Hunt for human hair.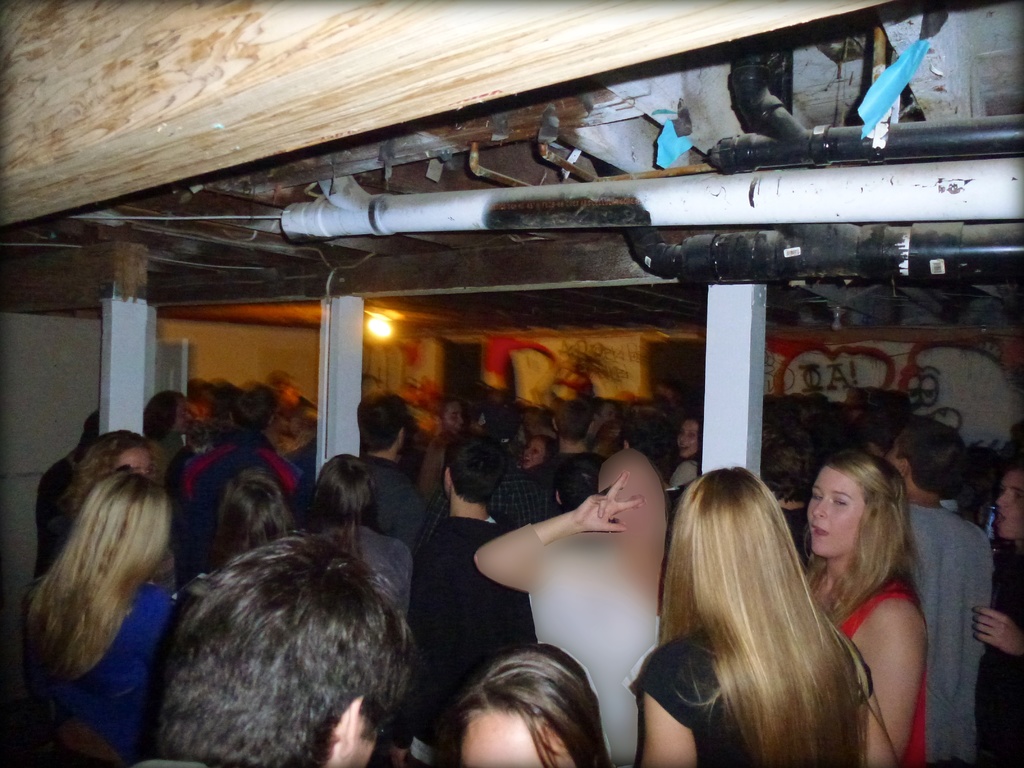
Hunted down at locate(138, 522, 428, 767).
